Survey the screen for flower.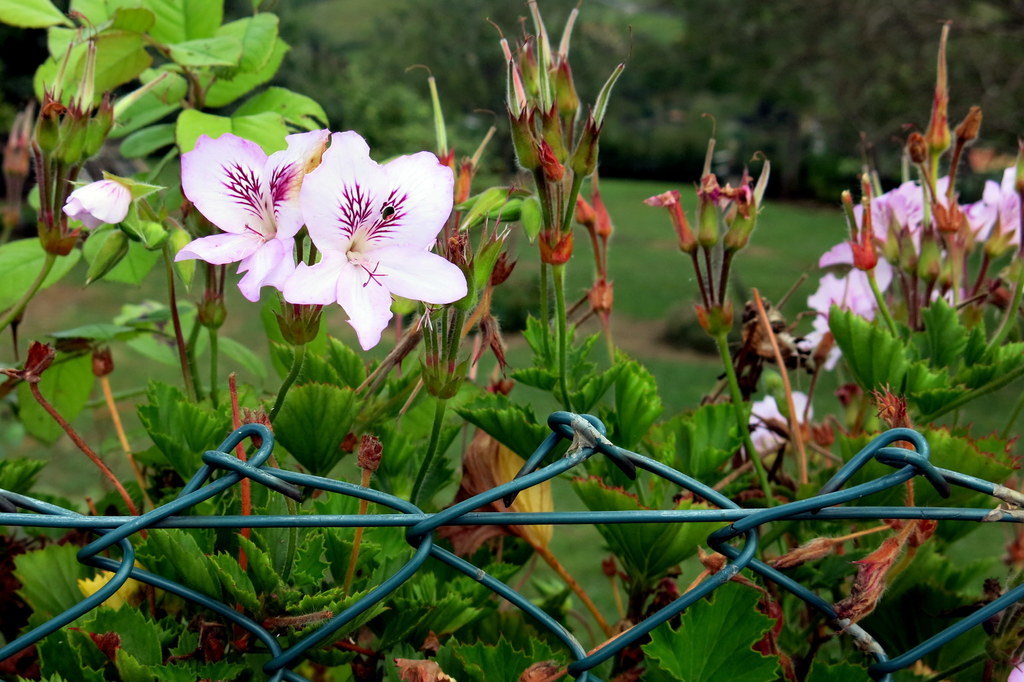
Survey found: 62:165:148:222.
